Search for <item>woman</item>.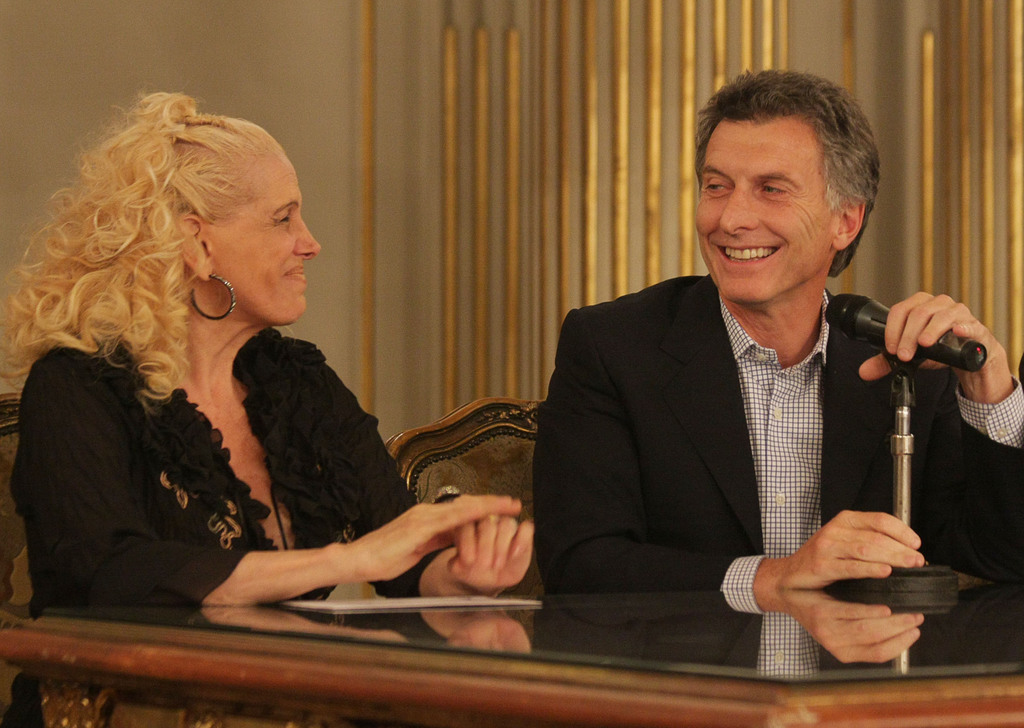
Found at 1,89,534,721.
